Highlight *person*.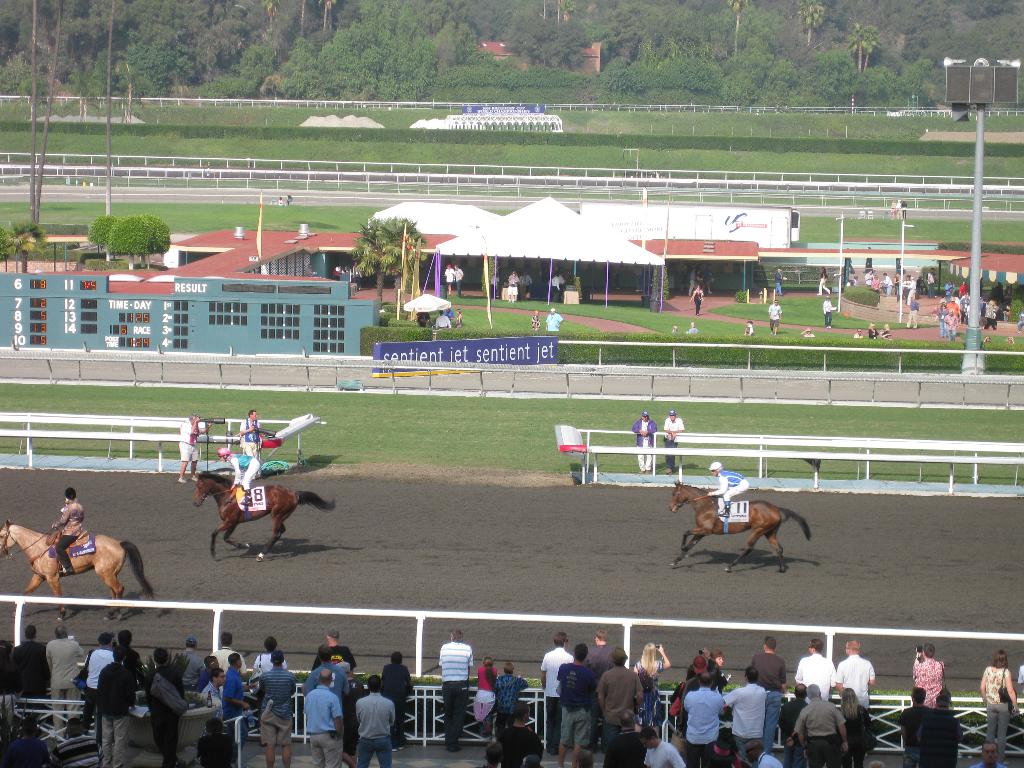
Highlighted region: [433,632,473,746].
